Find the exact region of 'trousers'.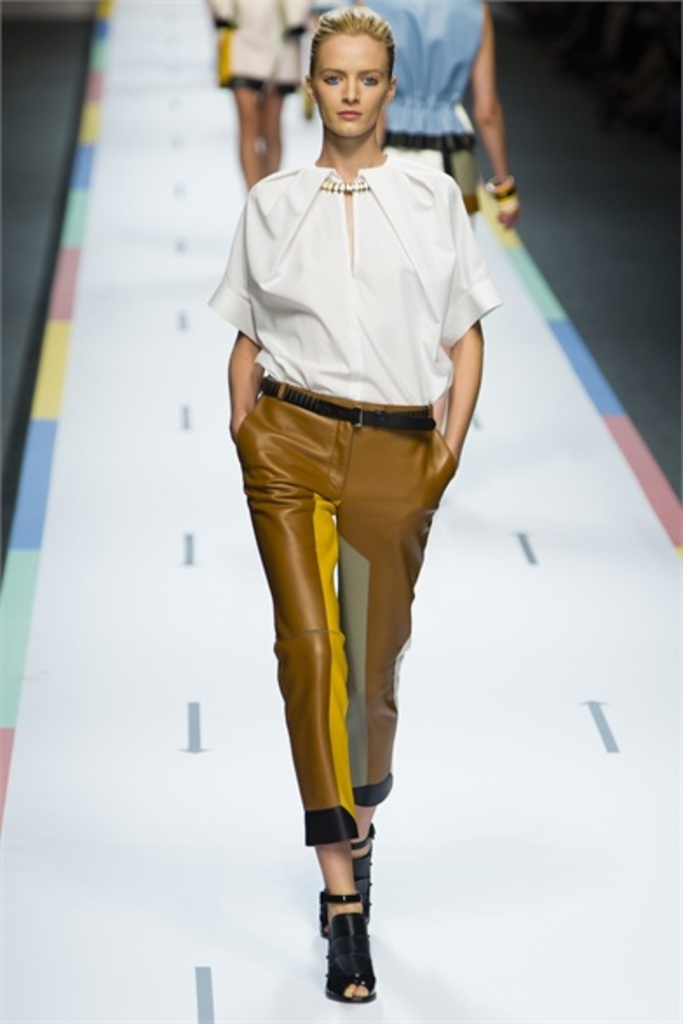
Exact region: region(260, 388, 469, 940).
